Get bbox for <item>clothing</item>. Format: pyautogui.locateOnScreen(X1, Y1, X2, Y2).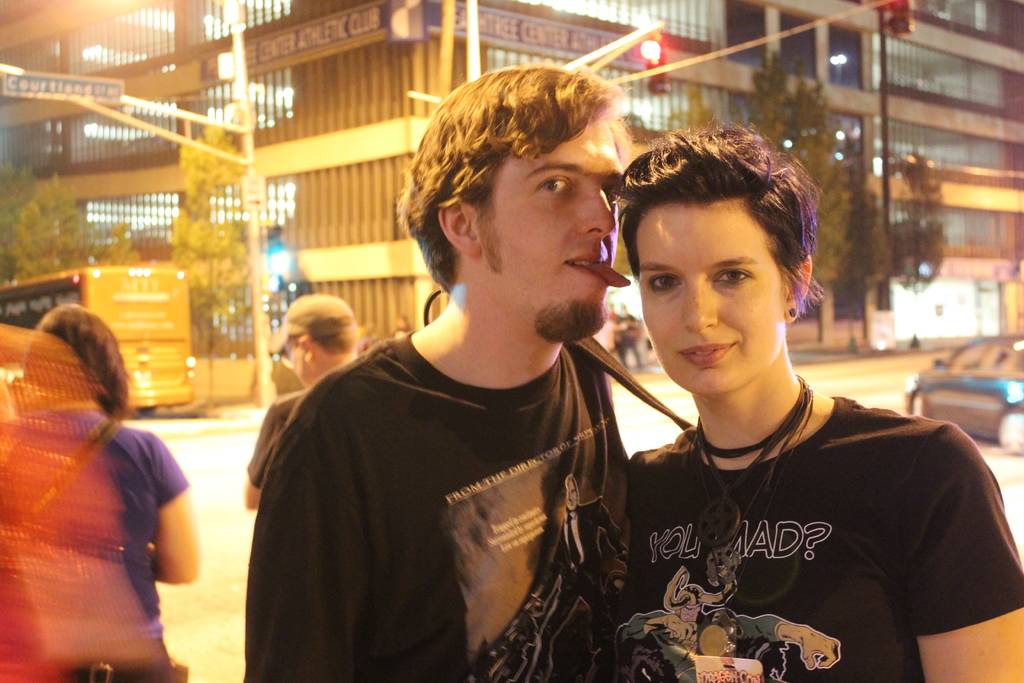
pyautogui.locateOnScreen(246, 274, 674, 682).
